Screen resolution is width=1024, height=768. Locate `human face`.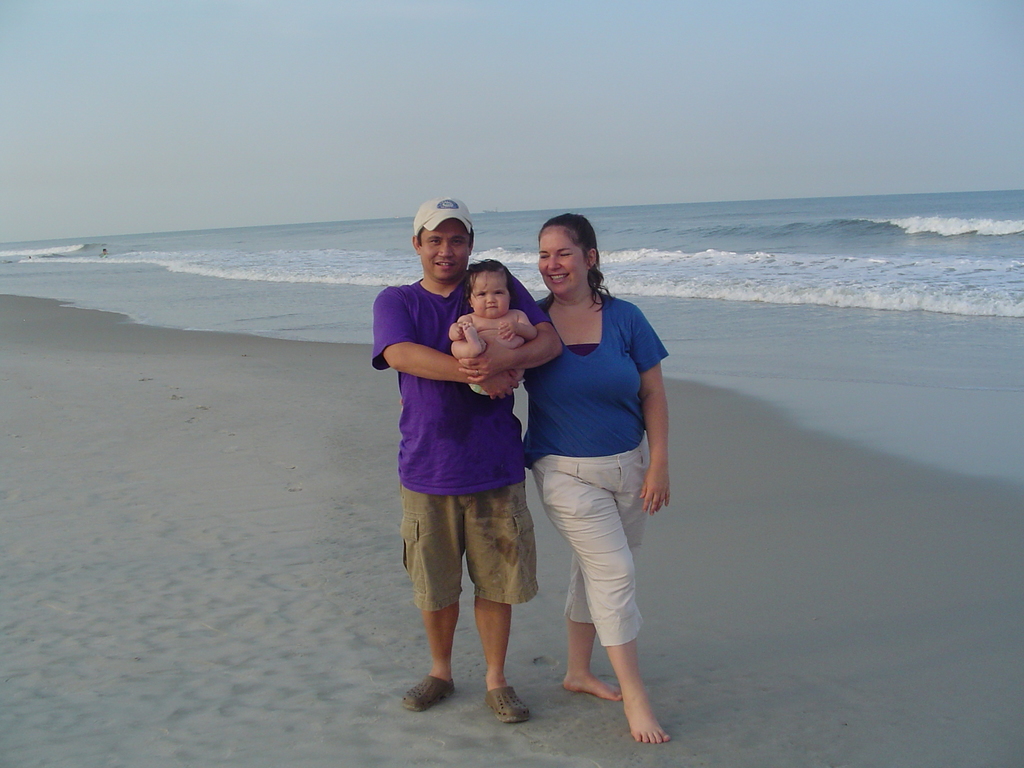
538, 228, 587, 295.
